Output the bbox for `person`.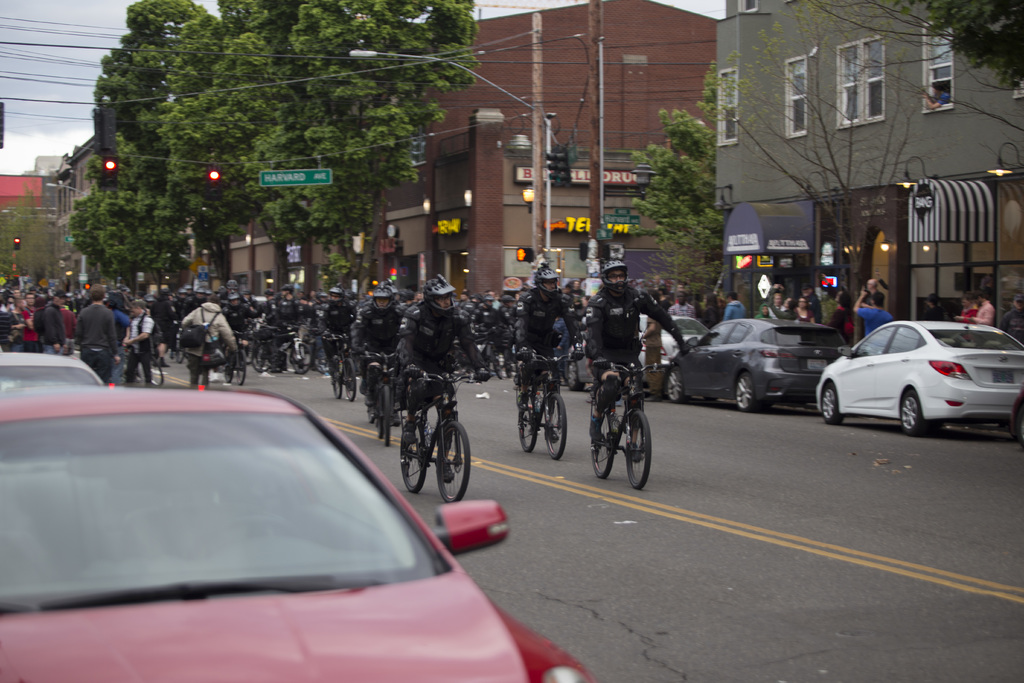
76,287,117,378.
